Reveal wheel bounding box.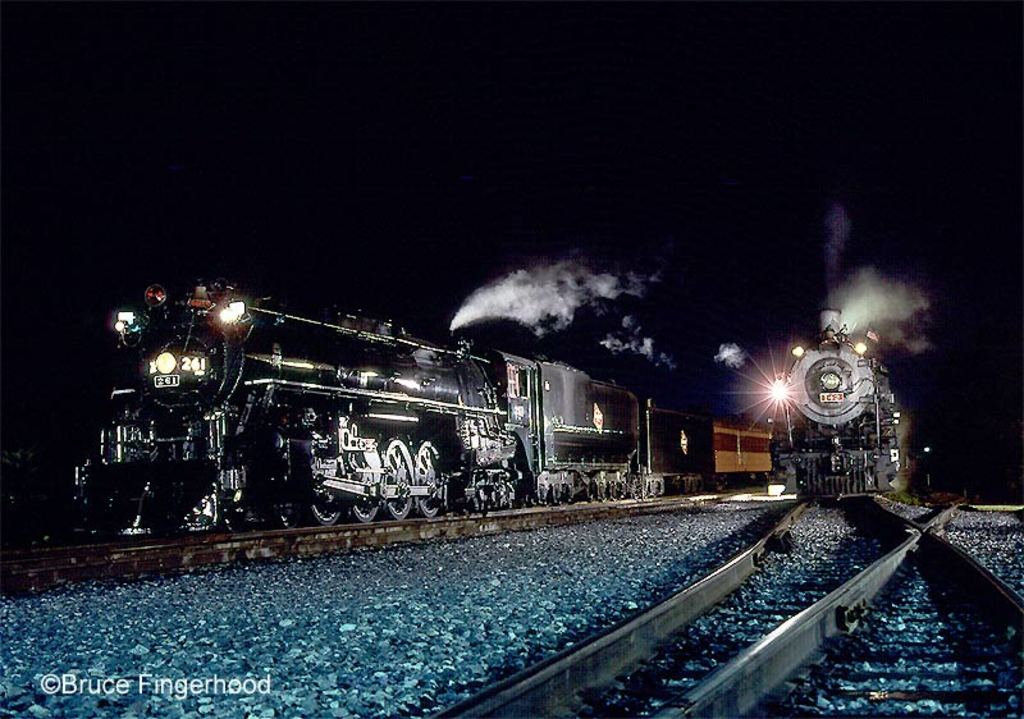
Revealed: (left=308, top=458, right=346, bottom=530).
